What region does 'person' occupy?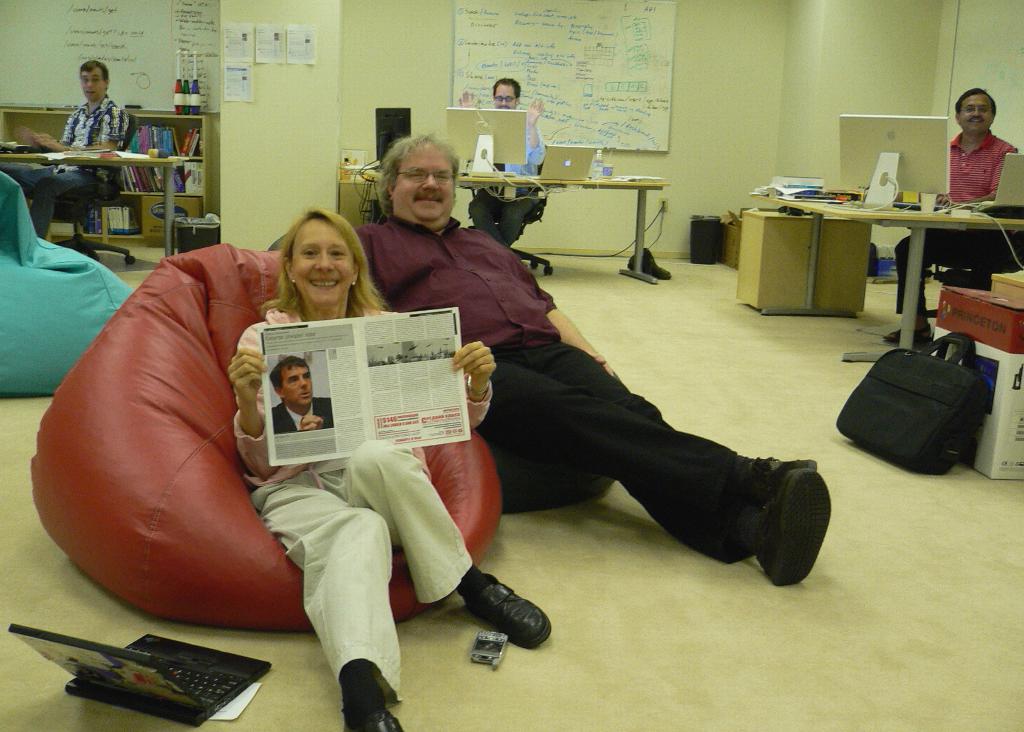
[225,210,552,731].
